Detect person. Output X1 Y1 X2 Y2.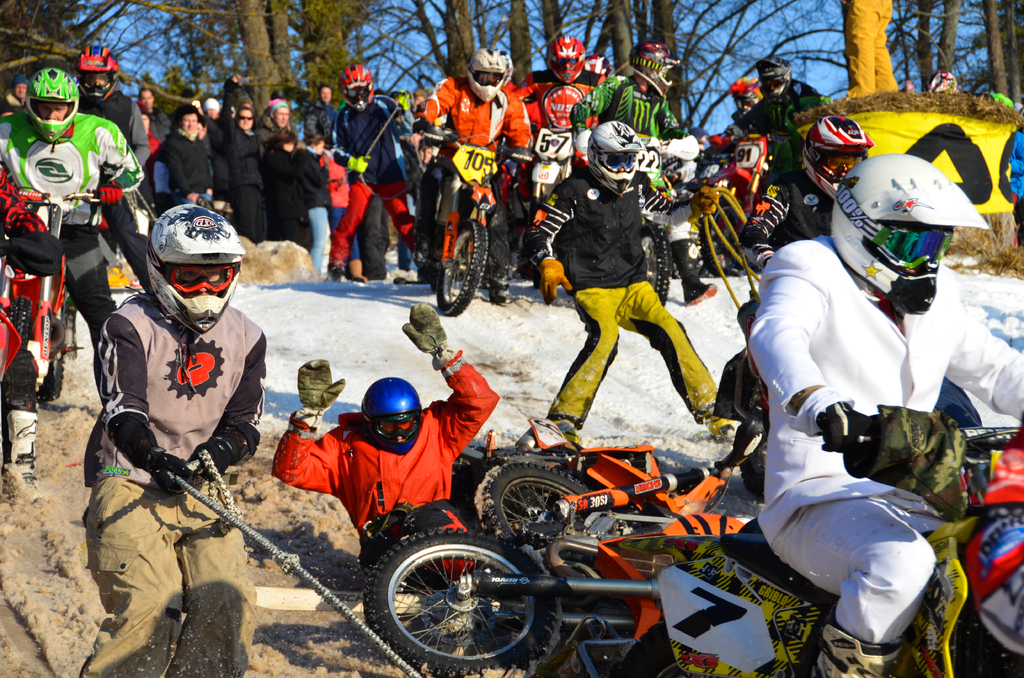
92 198 254 658.
